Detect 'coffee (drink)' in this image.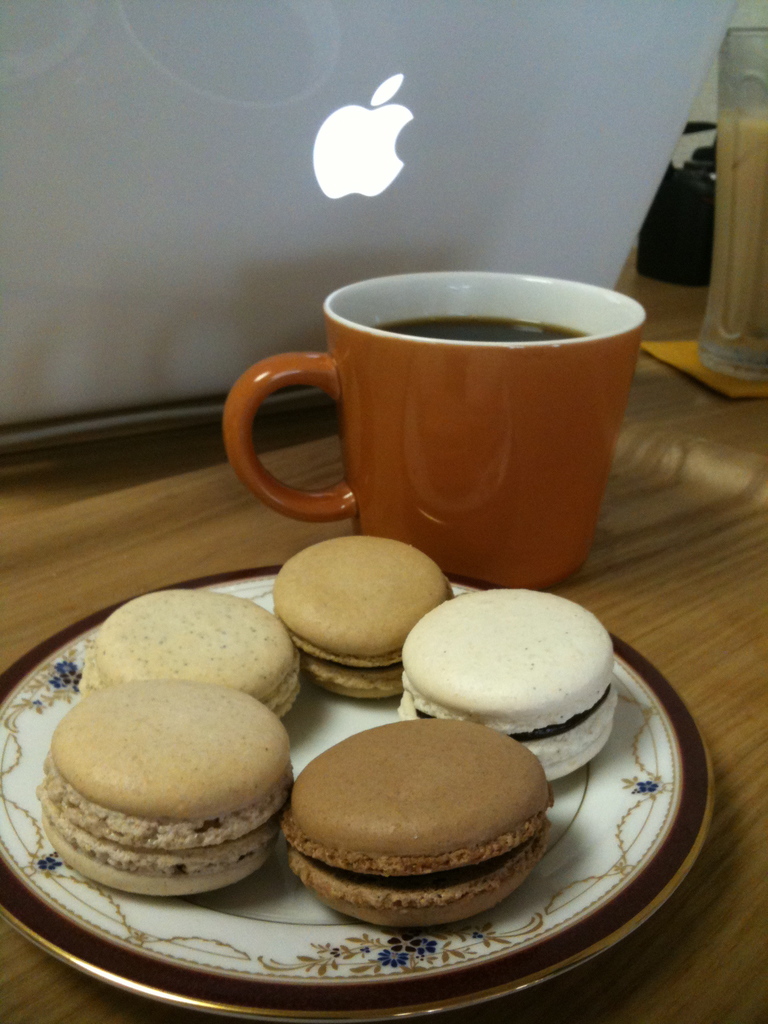
Detection: BBox(367, 319, 588, 346).
